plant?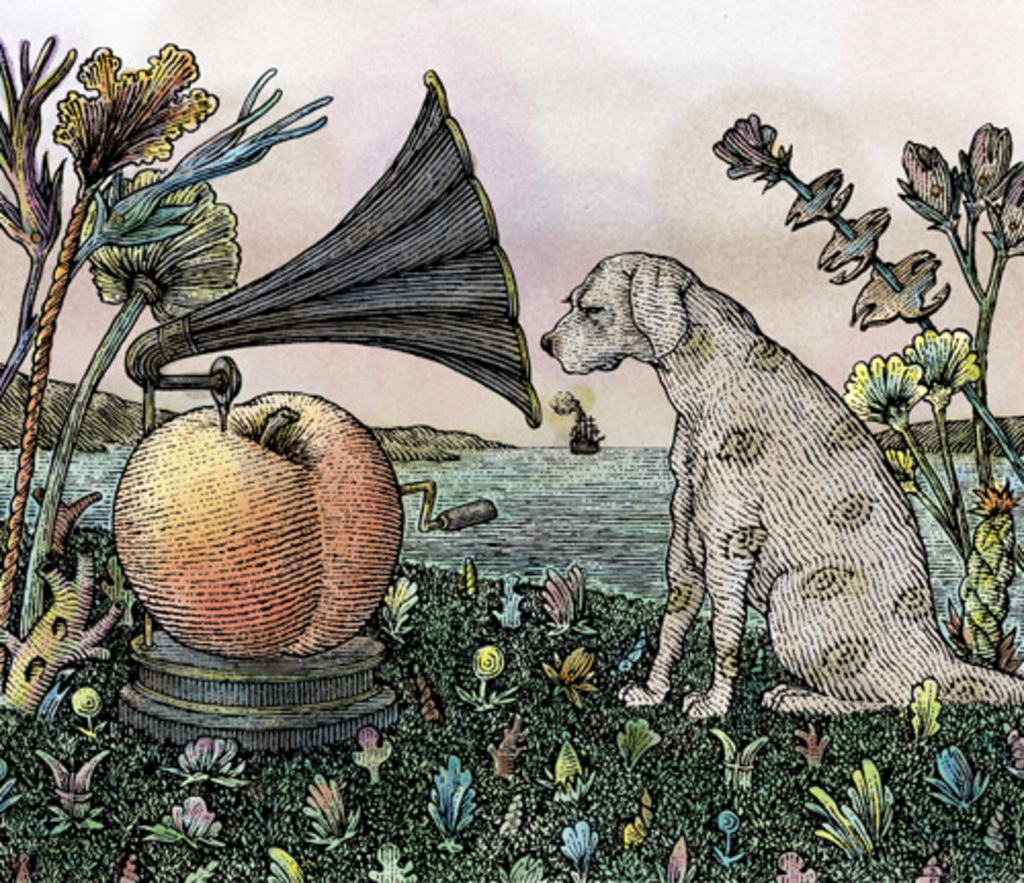
Rect(381, 576, 426, 645)
